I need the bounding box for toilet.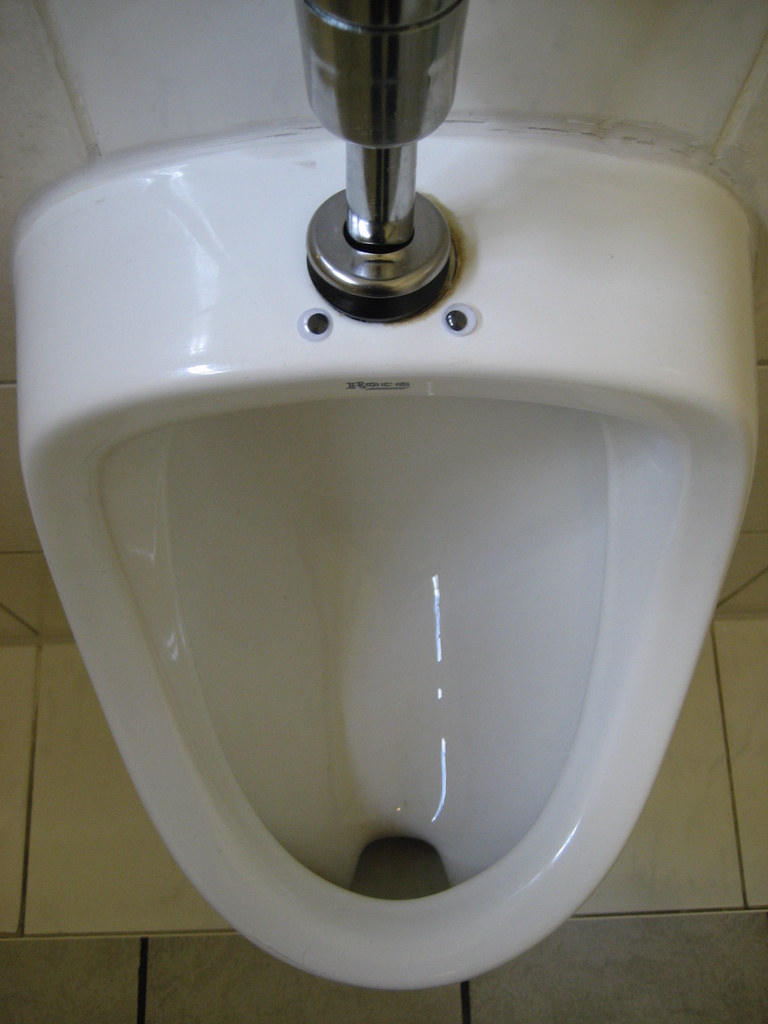
Here it is: 9 123 758 995.
